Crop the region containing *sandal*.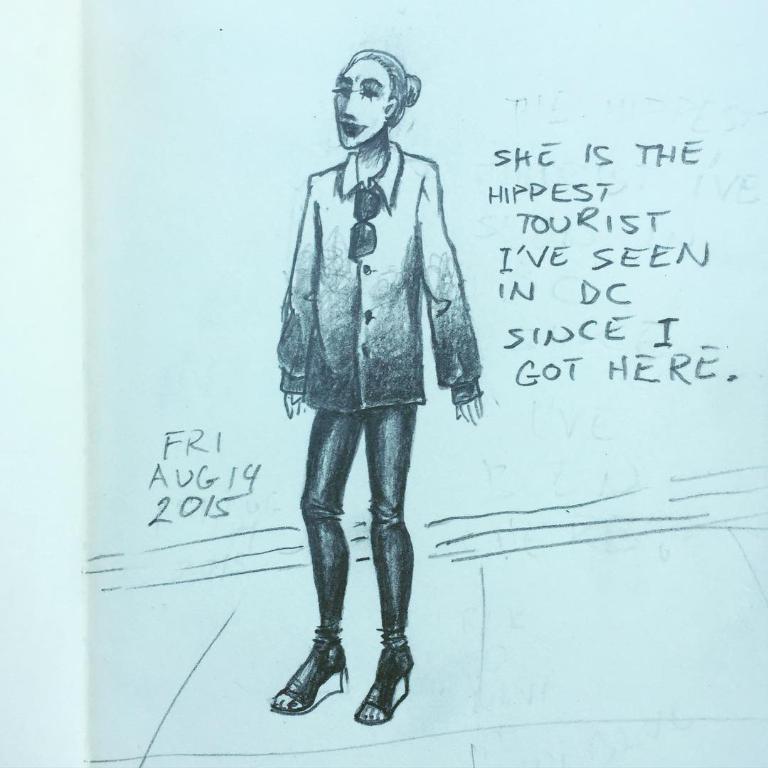
Crop region: (274,632,343,710).
